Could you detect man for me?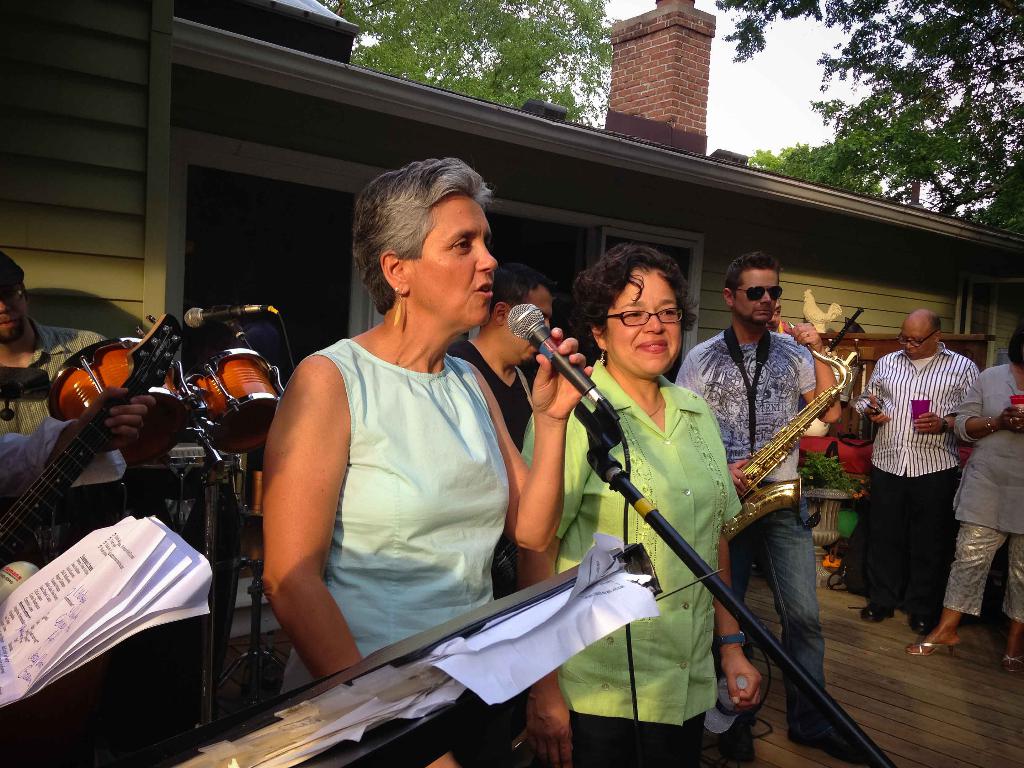
Detection result: (x1=872, y1=314, x2=993, y2=651).
